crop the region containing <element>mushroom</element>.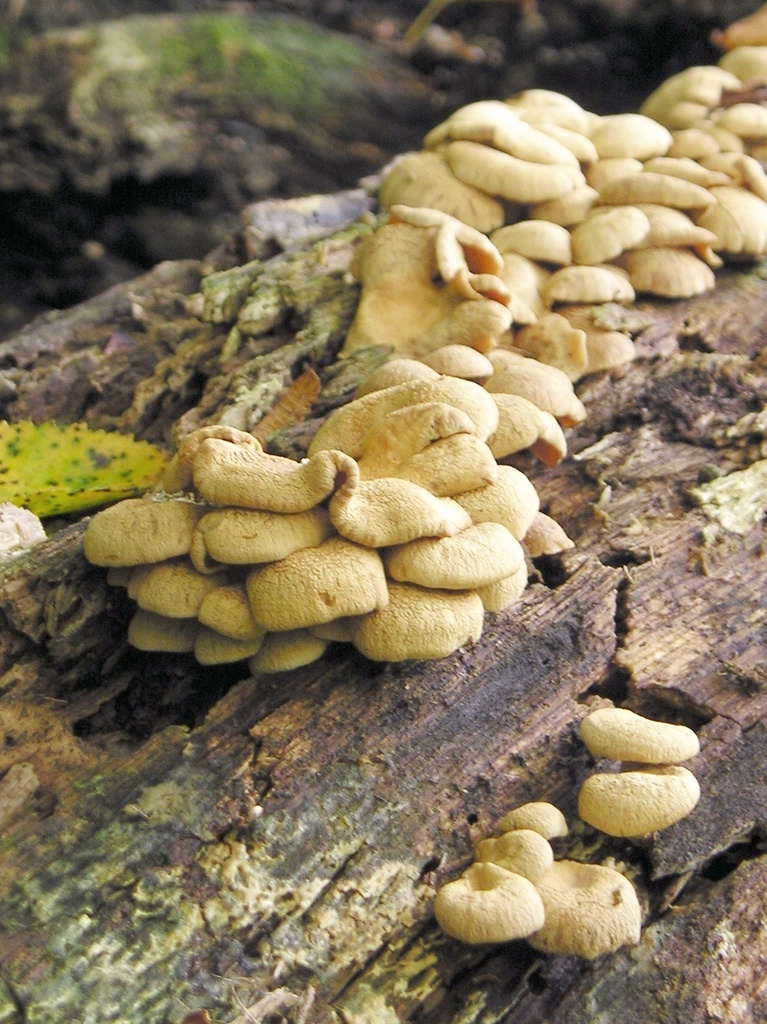
Crop region: box=[528, 863, 640, 954].
